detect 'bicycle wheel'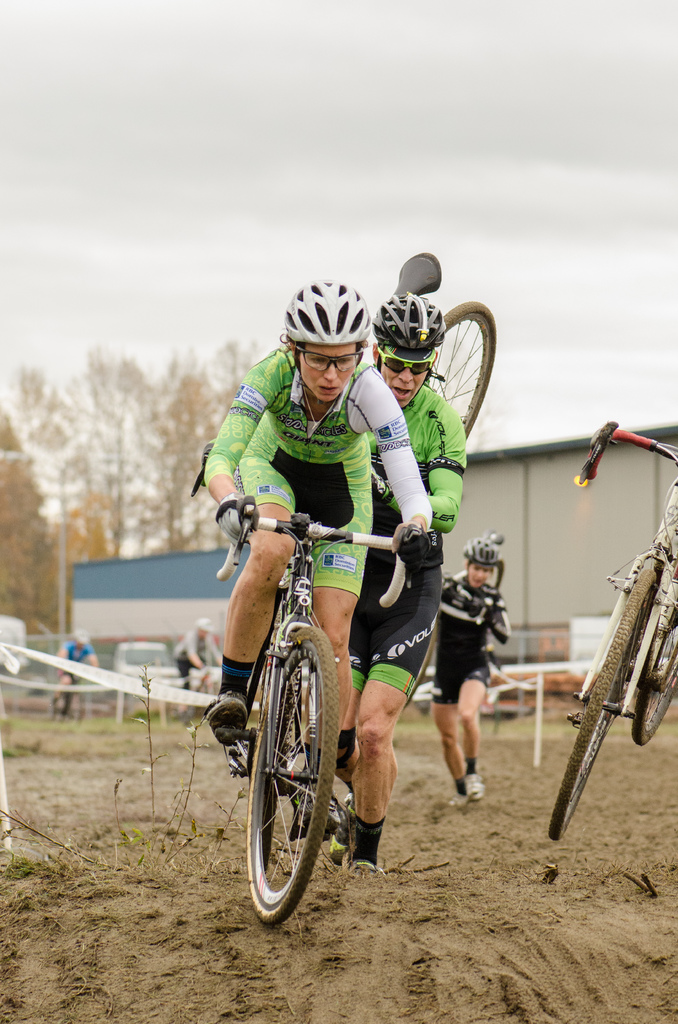
l=245, t=620, r=336, b=927
